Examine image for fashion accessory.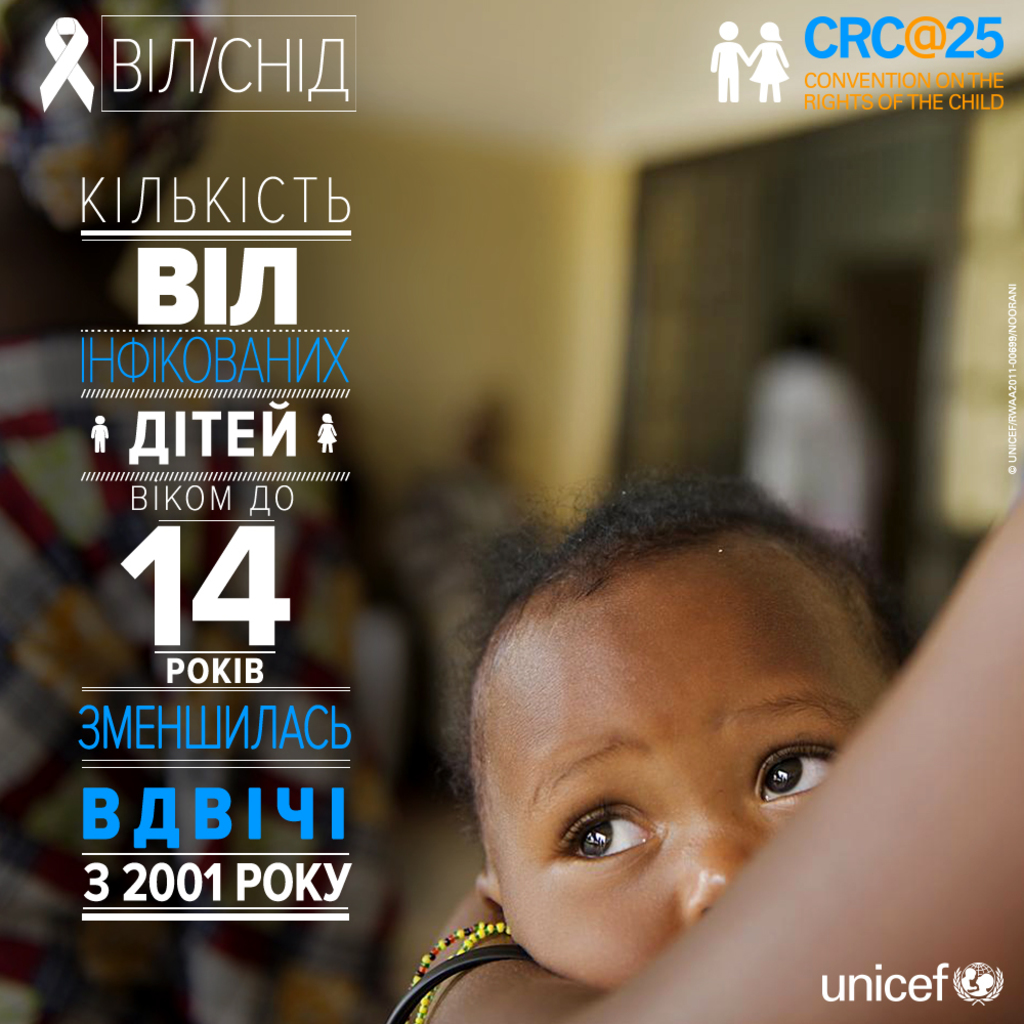
Examination result: {"left": 409, "top": 915, "right": 515, "bottom": 1023}.
